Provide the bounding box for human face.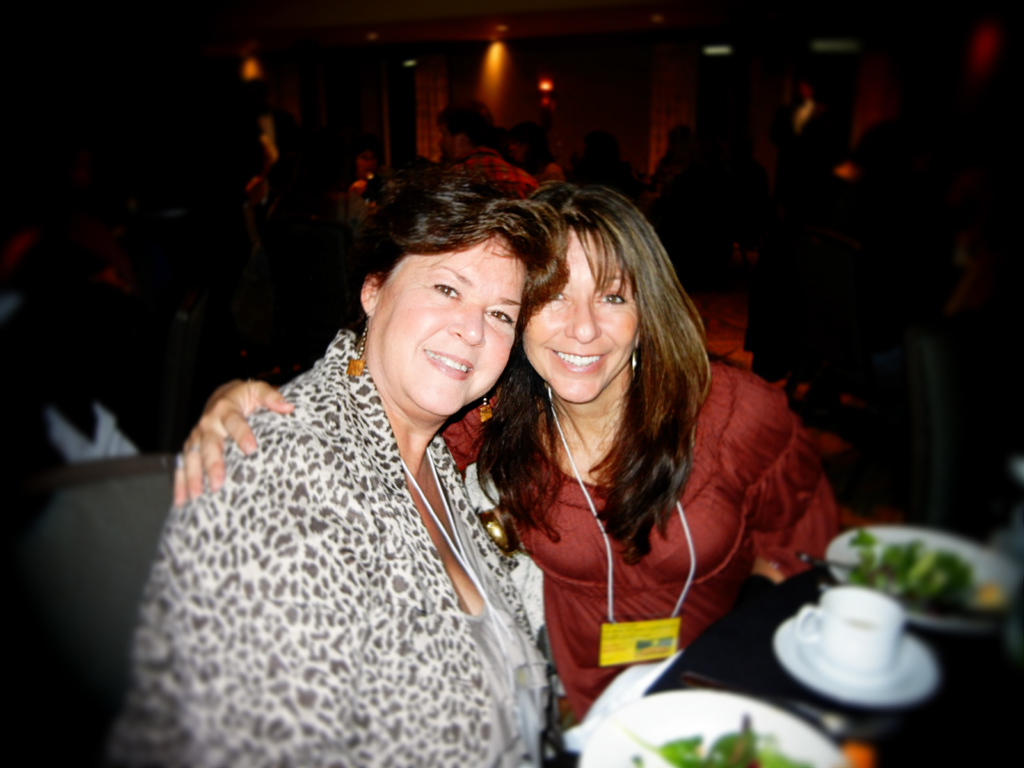
bbox(509, 136, 525, 166).
